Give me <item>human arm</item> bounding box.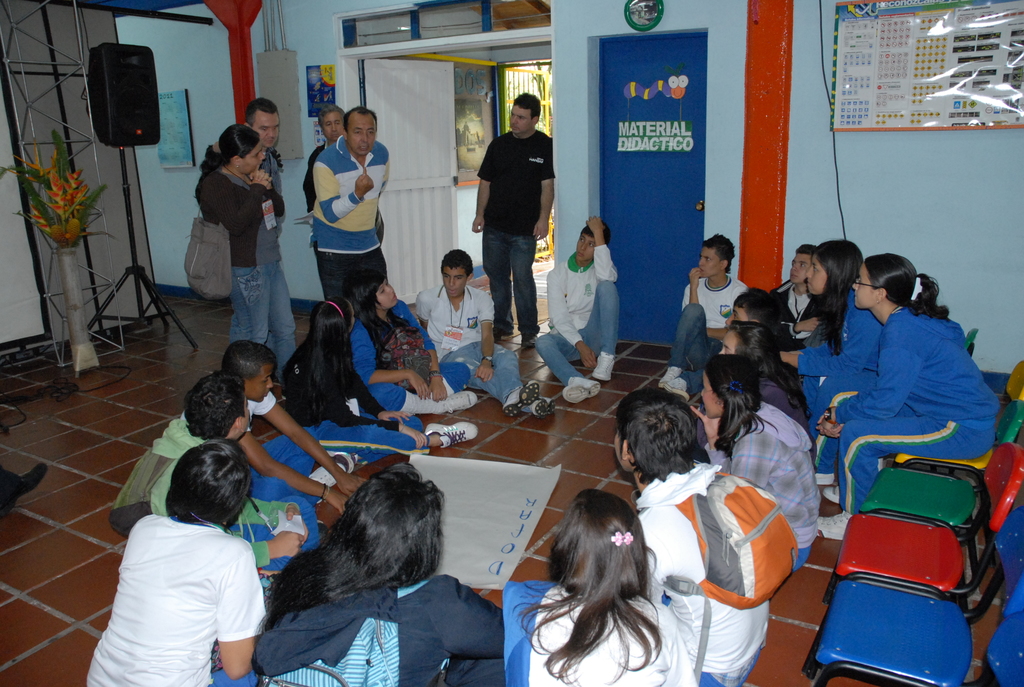
detection(778, 312, 874, 377).
